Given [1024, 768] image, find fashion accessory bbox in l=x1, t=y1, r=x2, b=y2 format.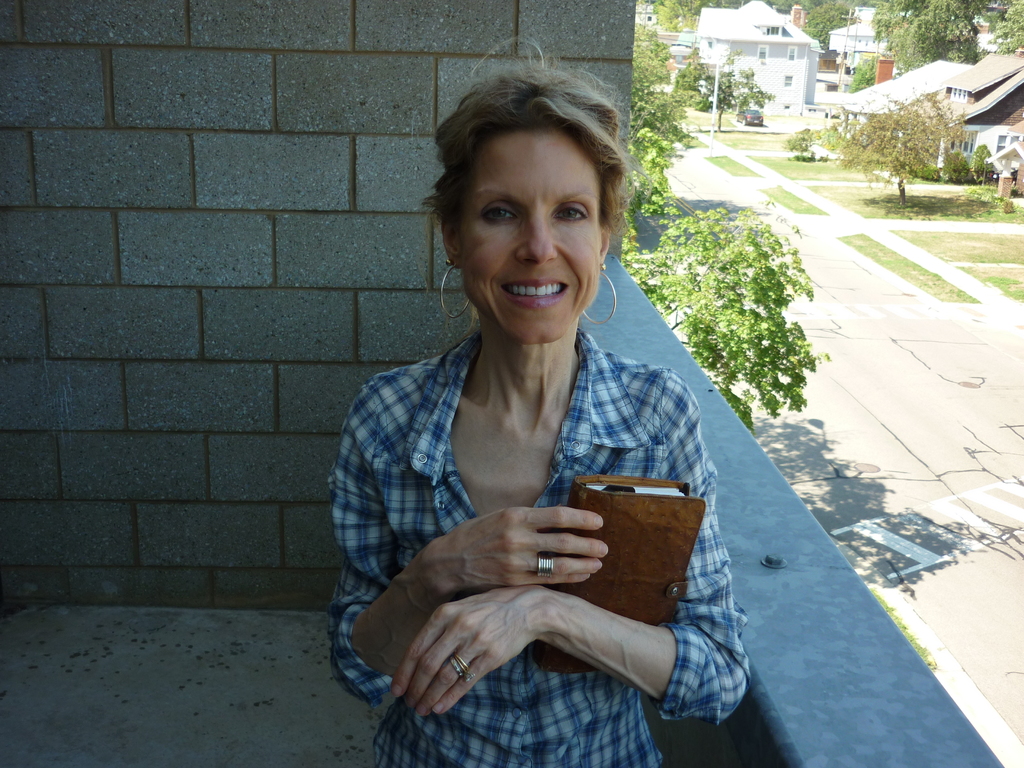
l=438, t=260, r=472, b=319.
